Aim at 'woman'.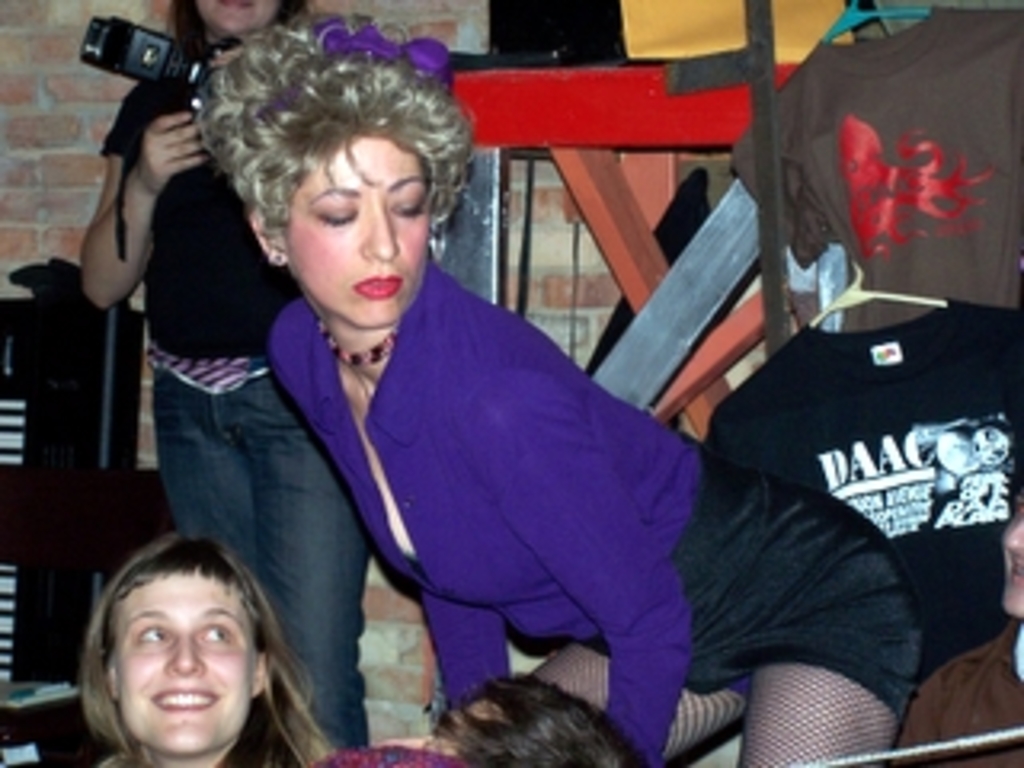
Aimed at BBox(80, 0, 378, 765).
